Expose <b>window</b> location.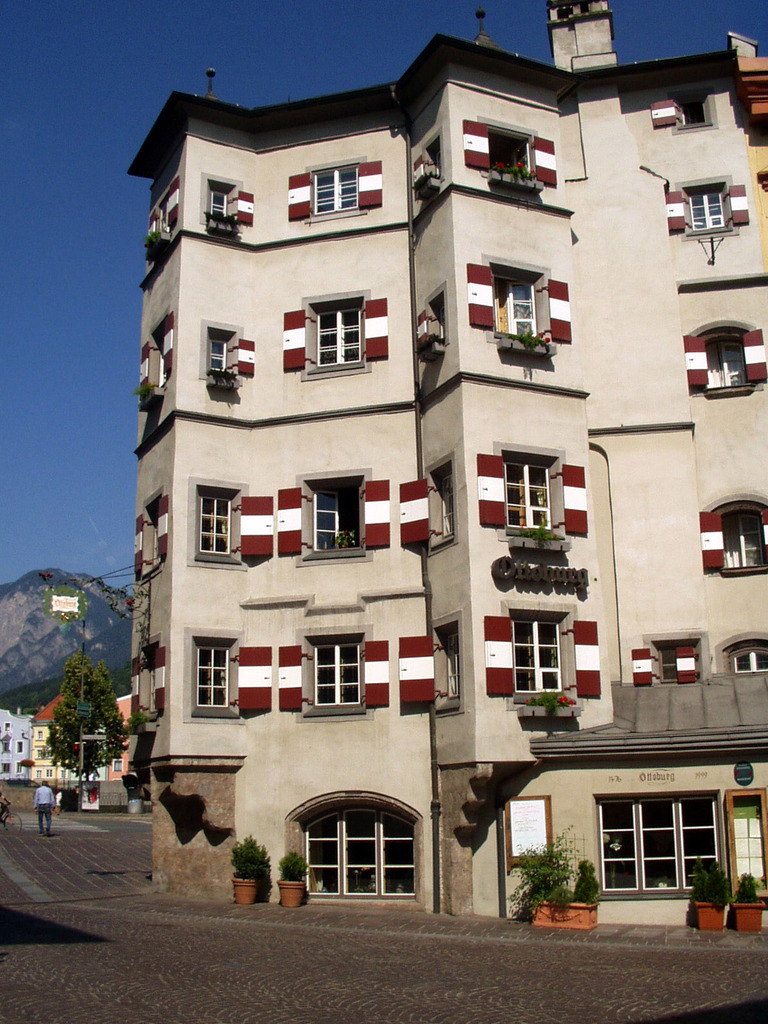
Exposed at [681, 177, 733, 239].
